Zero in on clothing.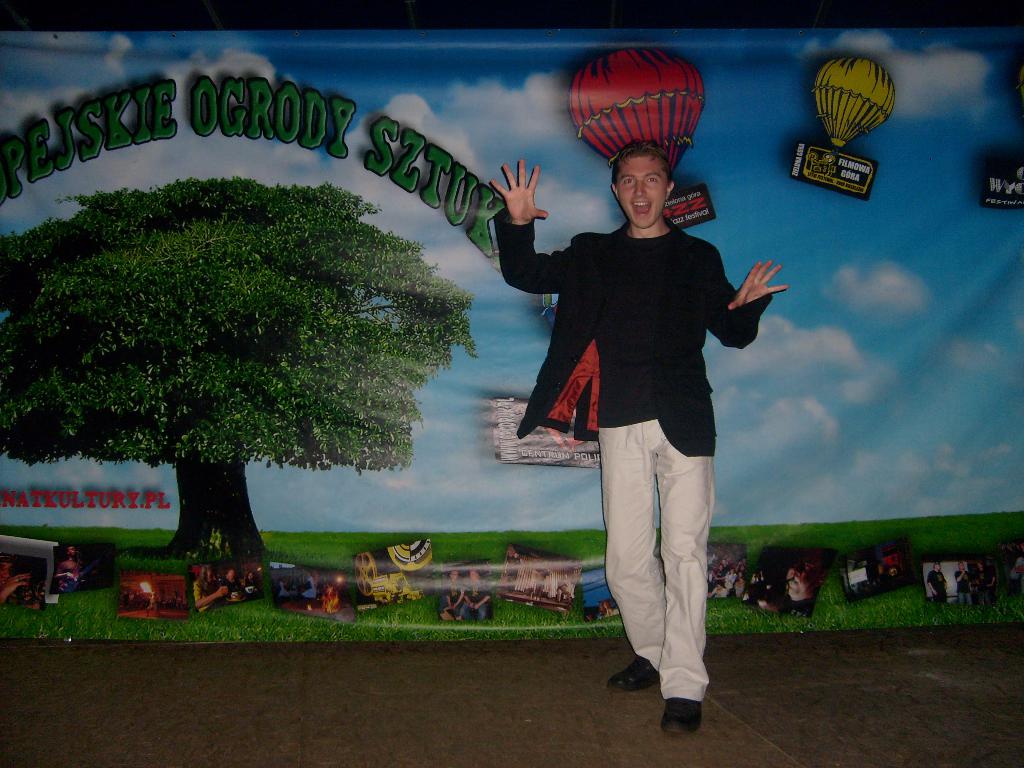
Zeroed in: [490,203,782,703].
